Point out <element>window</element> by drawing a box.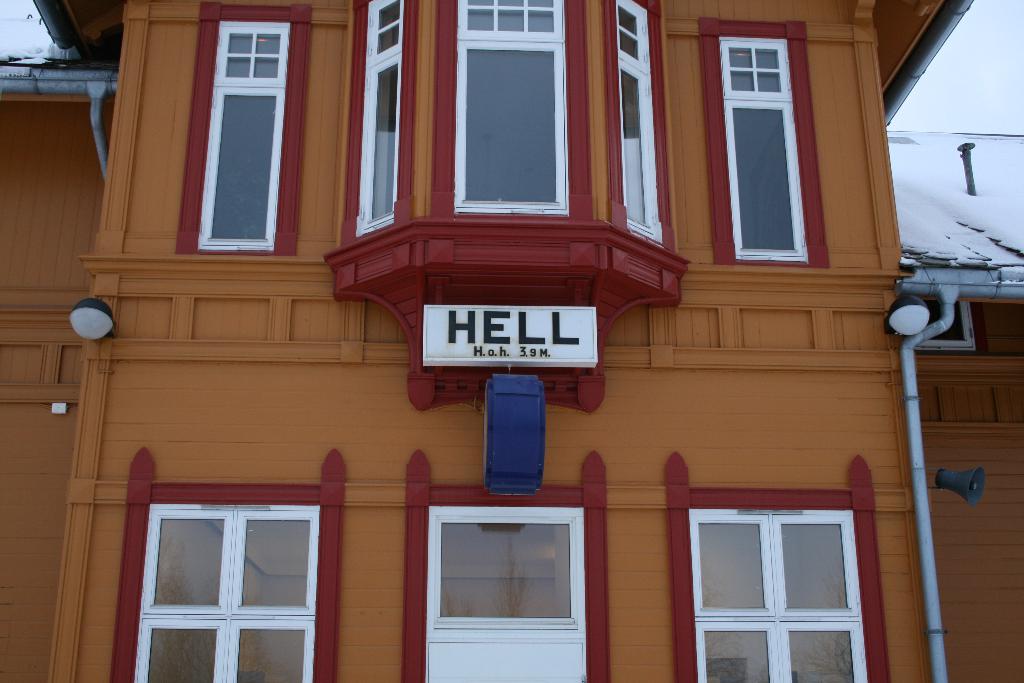
detection(680, 504, 865, 682).
